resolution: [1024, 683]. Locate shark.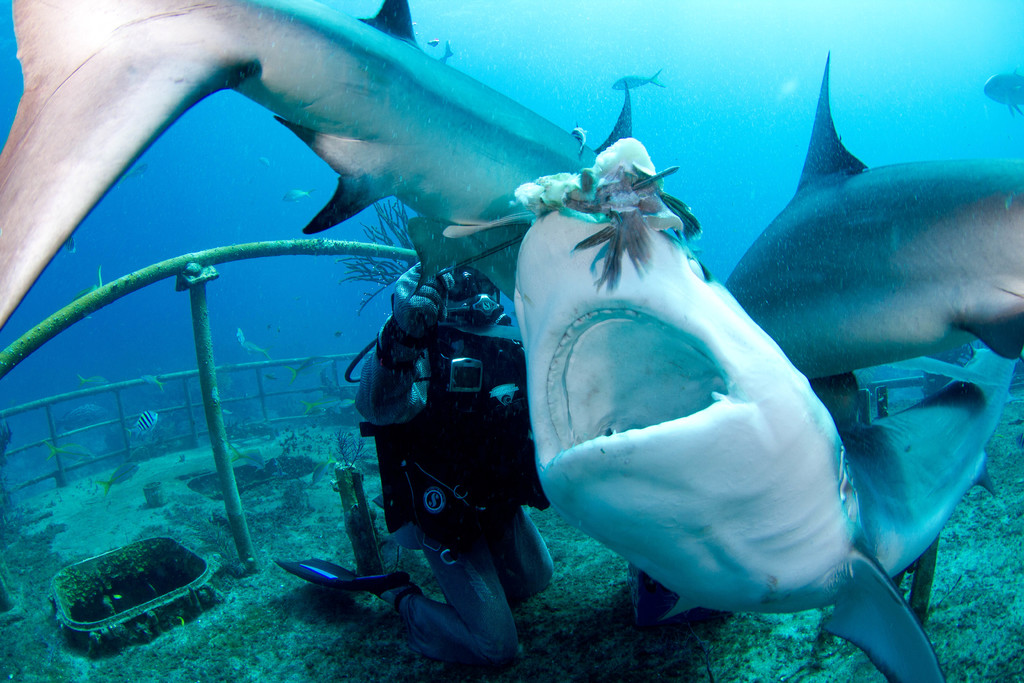
513, 205, 1012, 682.
